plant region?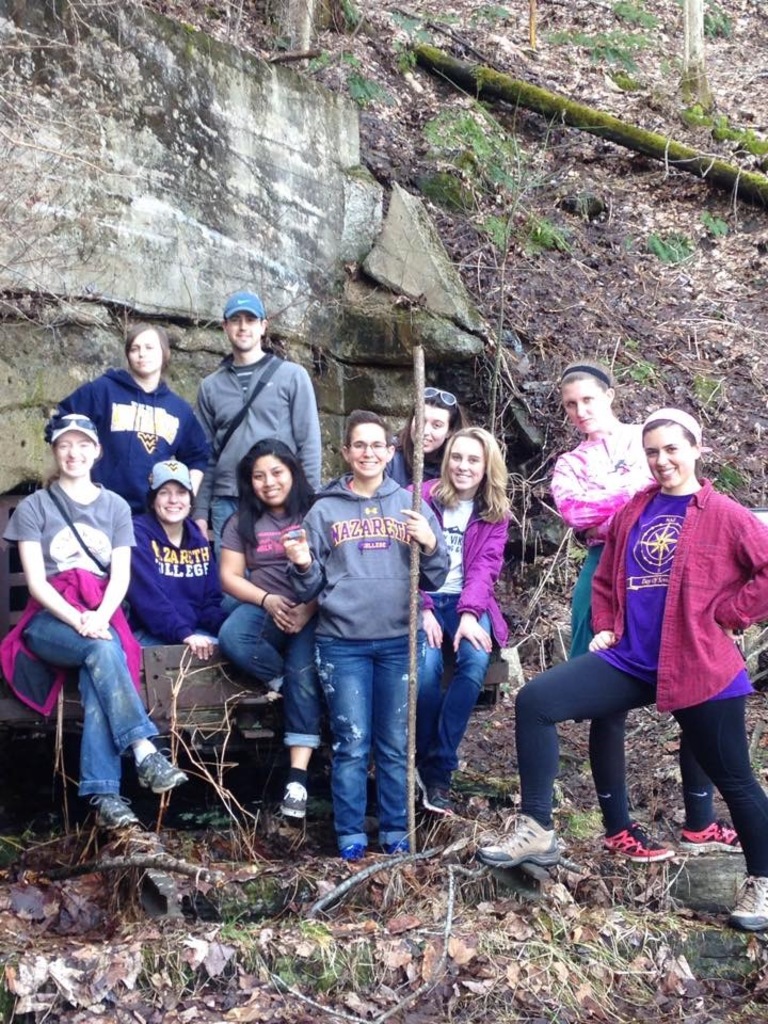
rect(713, 464, 758, 496)
